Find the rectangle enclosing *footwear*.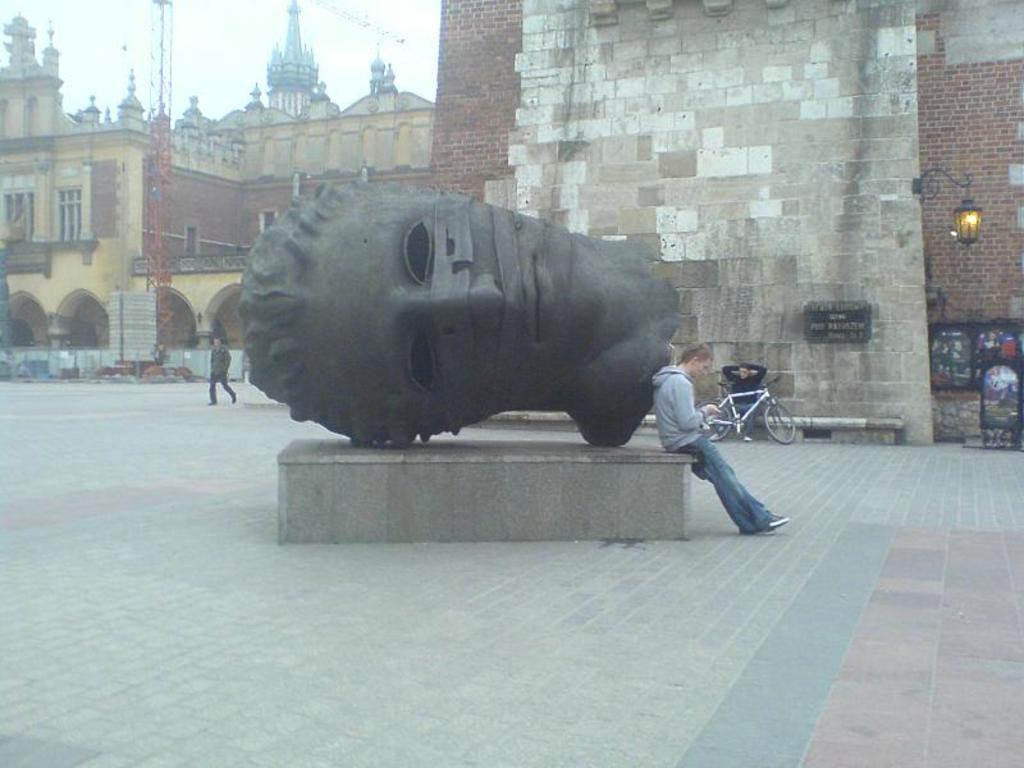
<region>765, 509, 792, 532</region>.
